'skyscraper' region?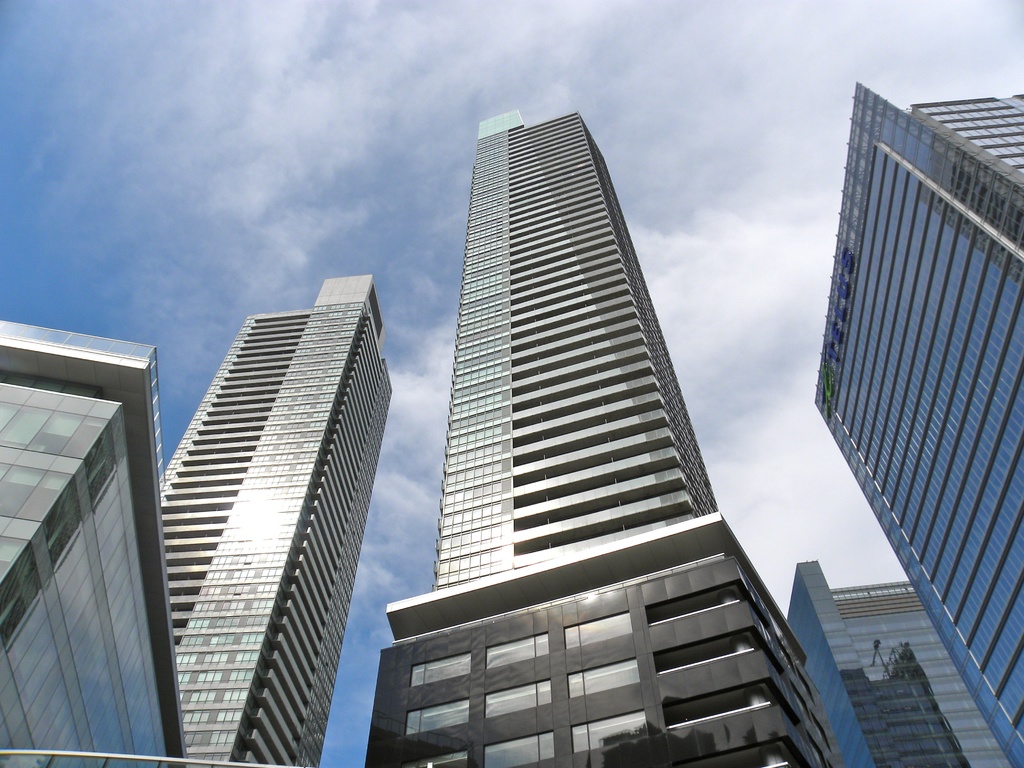
[x1=153, y1=271, x2=391, y2=766]
